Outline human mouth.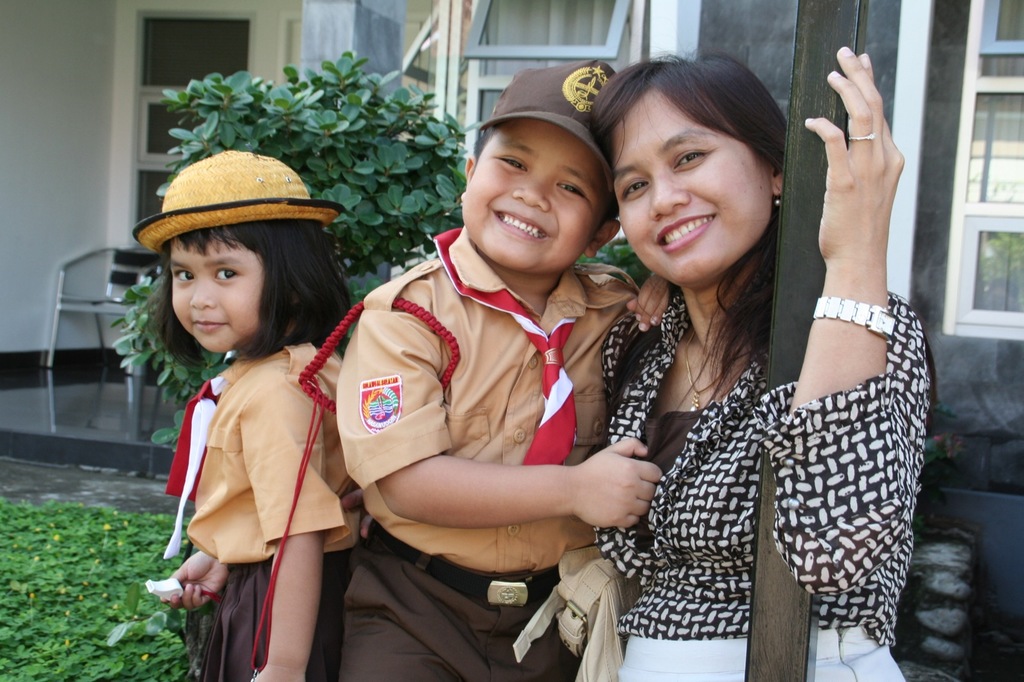
Outline: (left=193, top=320, right=231, bottom=332).
